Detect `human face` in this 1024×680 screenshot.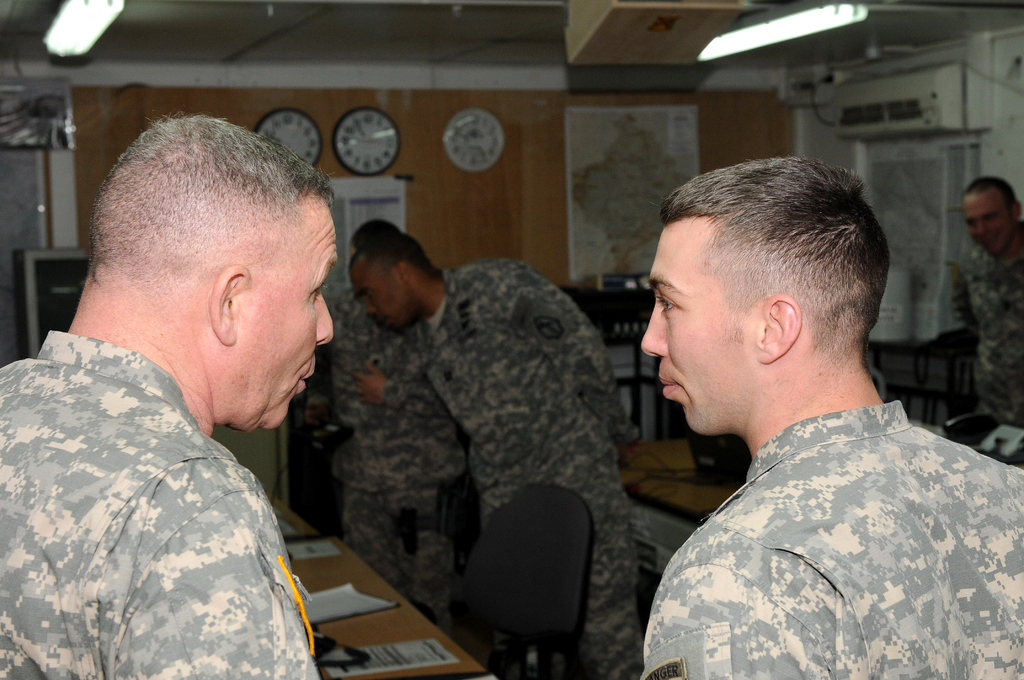
Detection: left=353, top=266, right=417, bottom=329.
